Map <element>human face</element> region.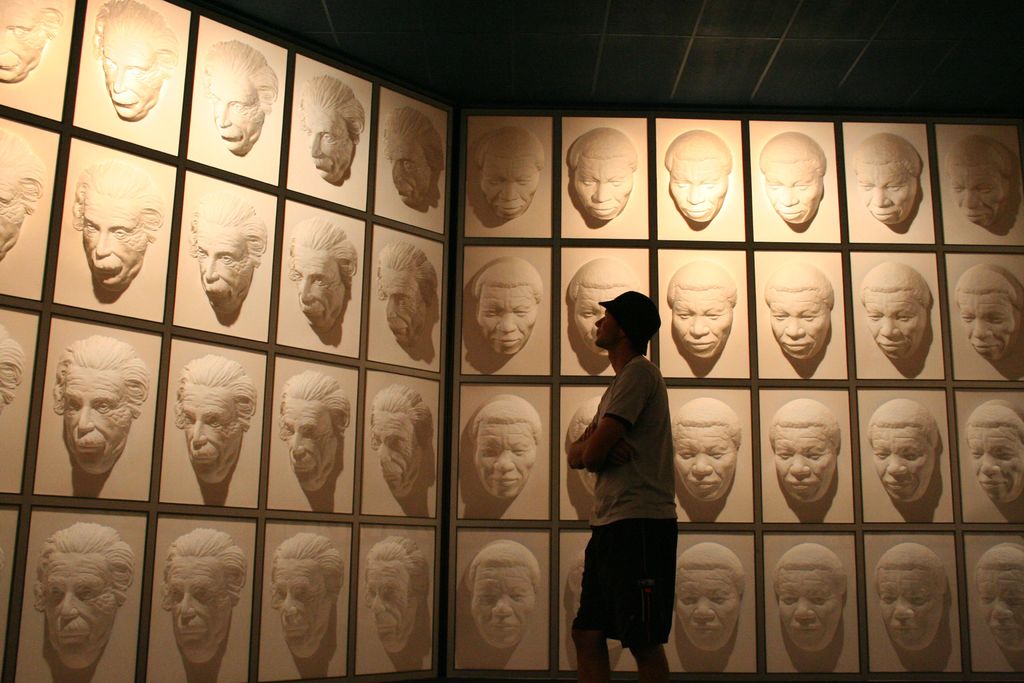
Mapped to l=872, t=425, r=927, b=508.
